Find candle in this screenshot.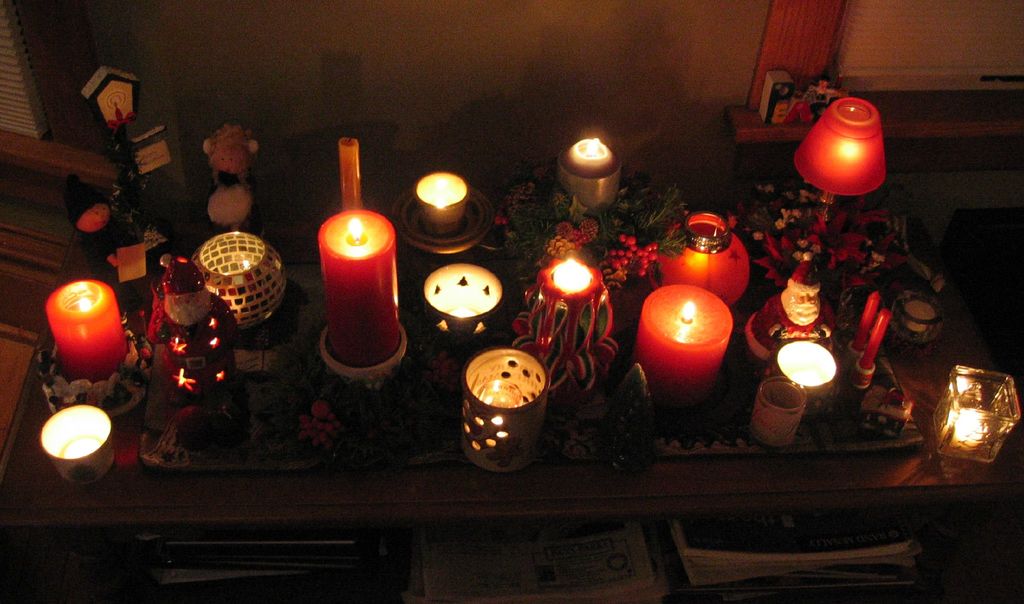
The bounding box for candle is <region>861, 307, 888, 369</region>.
